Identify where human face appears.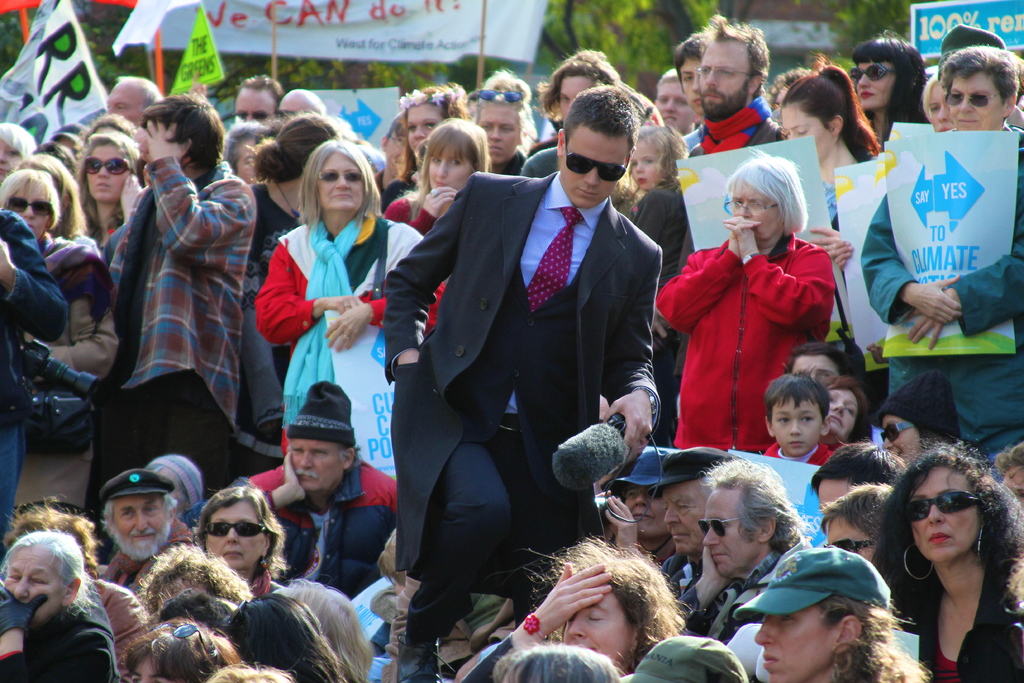
Appears at 284 437 342 488.
